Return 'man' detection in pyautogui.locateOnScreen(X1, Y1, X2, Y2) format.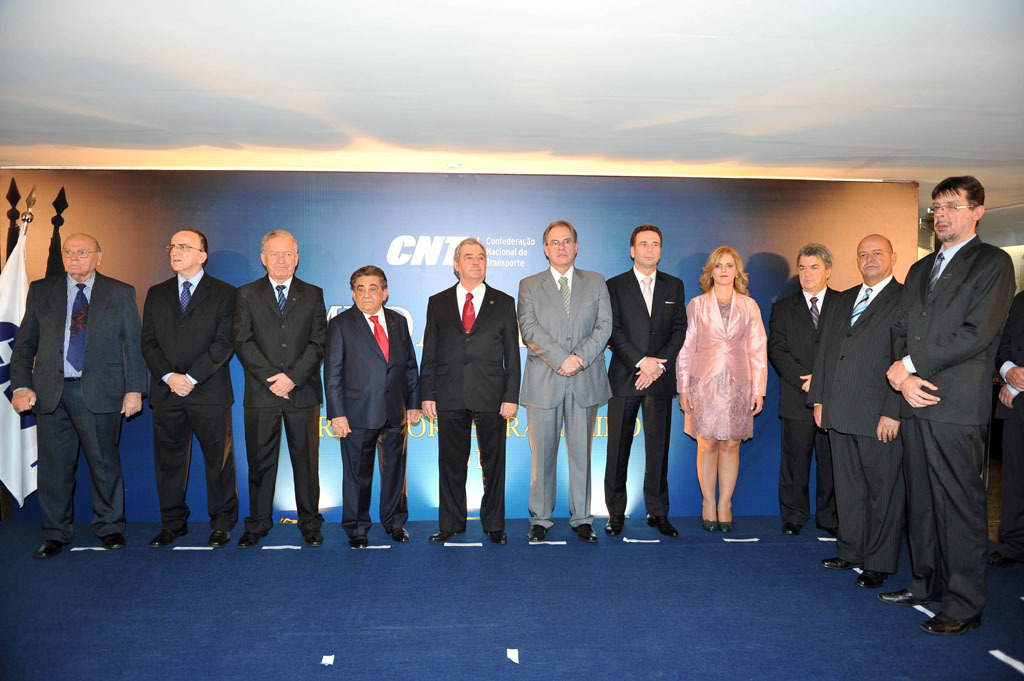
pyautogui.locateOnScreen(877, 174, 1018, 632).
